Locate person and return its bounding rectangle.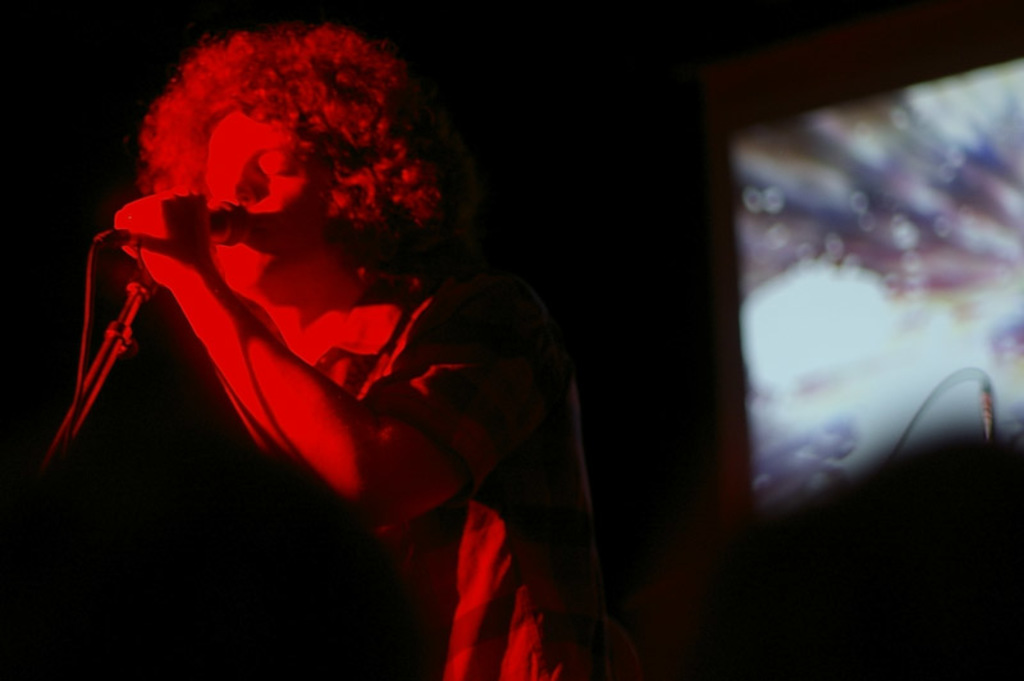
118,27,669,668.
